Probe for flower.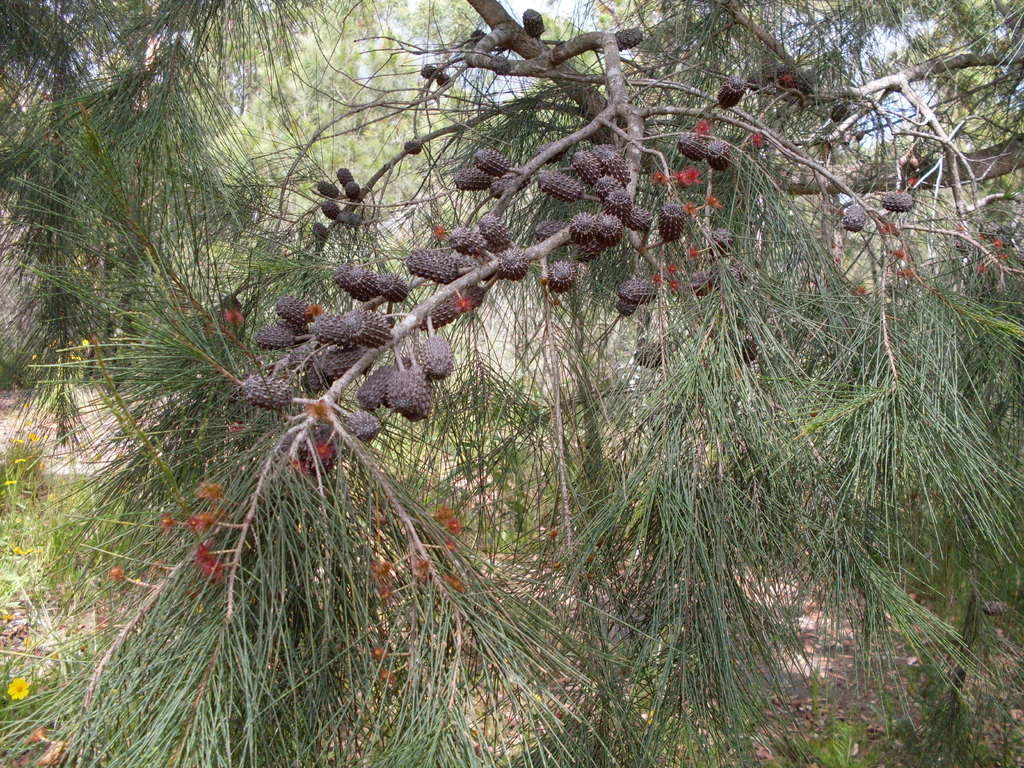
Probe result: (left=197, top=472, right=227, bottom=493).
